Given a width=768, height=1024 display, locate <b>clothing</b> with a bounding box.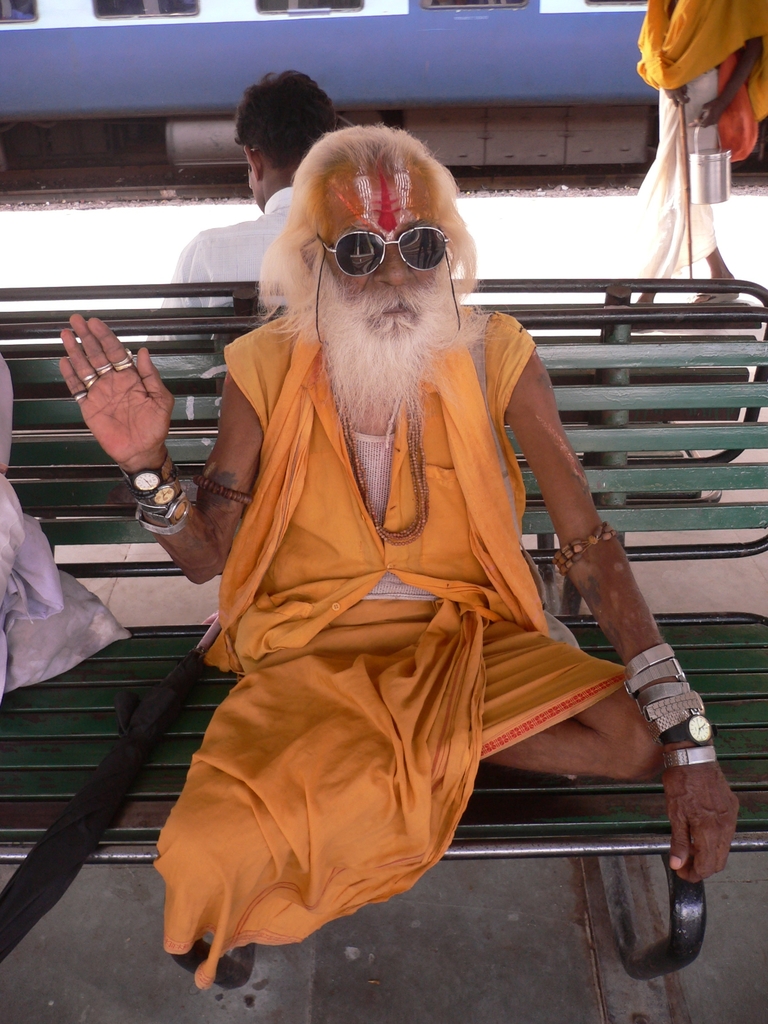
Located: x1=150 y1=292 x2=653 y2=890.
